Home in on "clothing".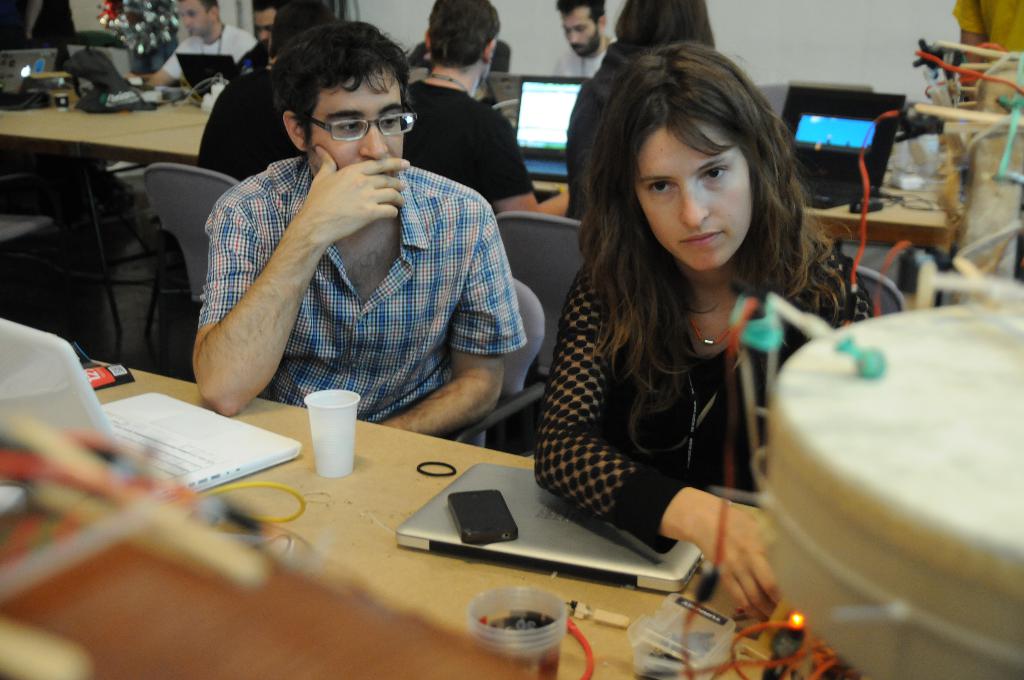
Homed in at l=382, t=71, r=529, b=204.
